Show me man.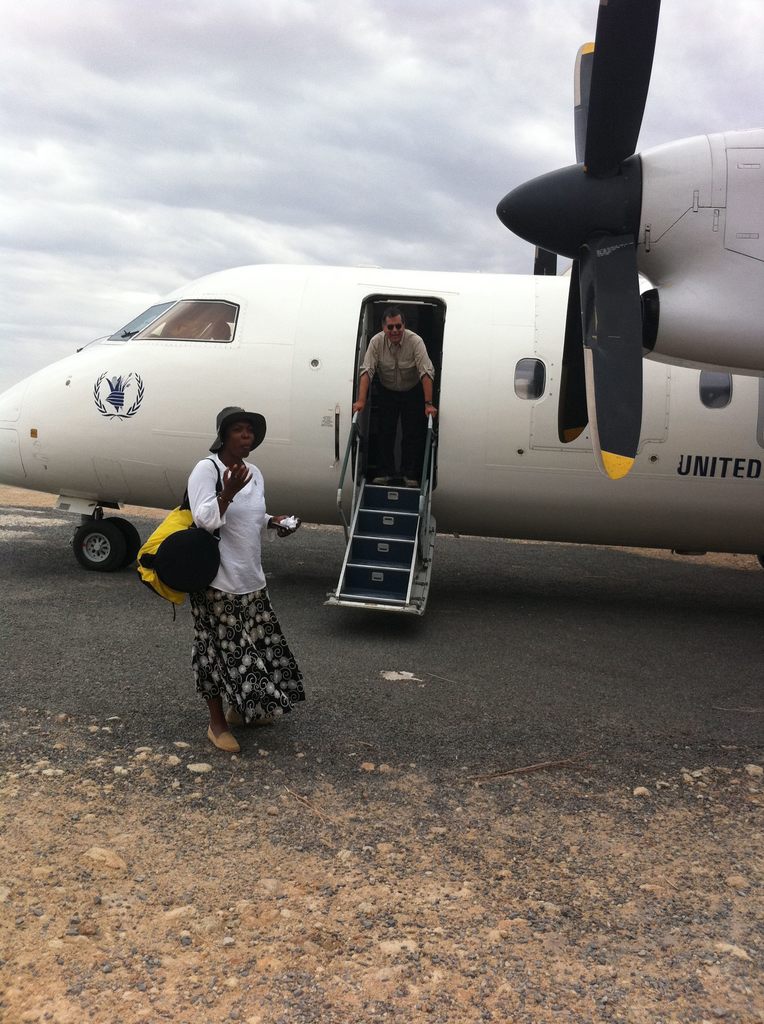
man is here: <bbox>353, 310, 440, 484</bbox>.
